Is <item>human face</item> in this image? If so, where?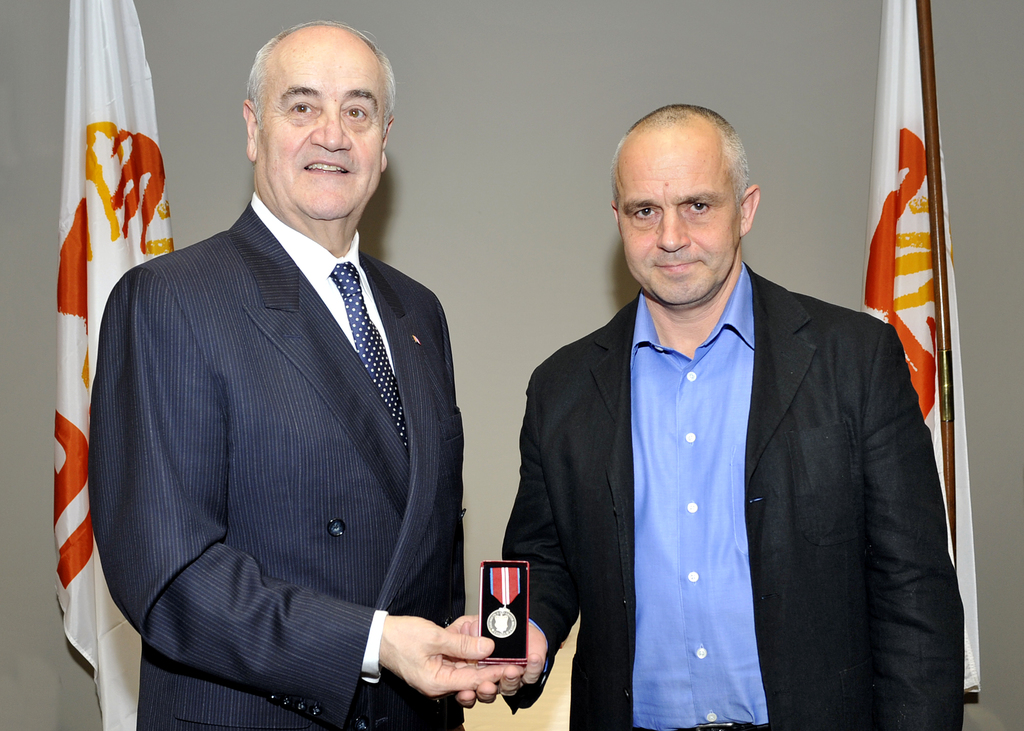
Yes, at x1=250, y1=18, x2=393, y2=217.
